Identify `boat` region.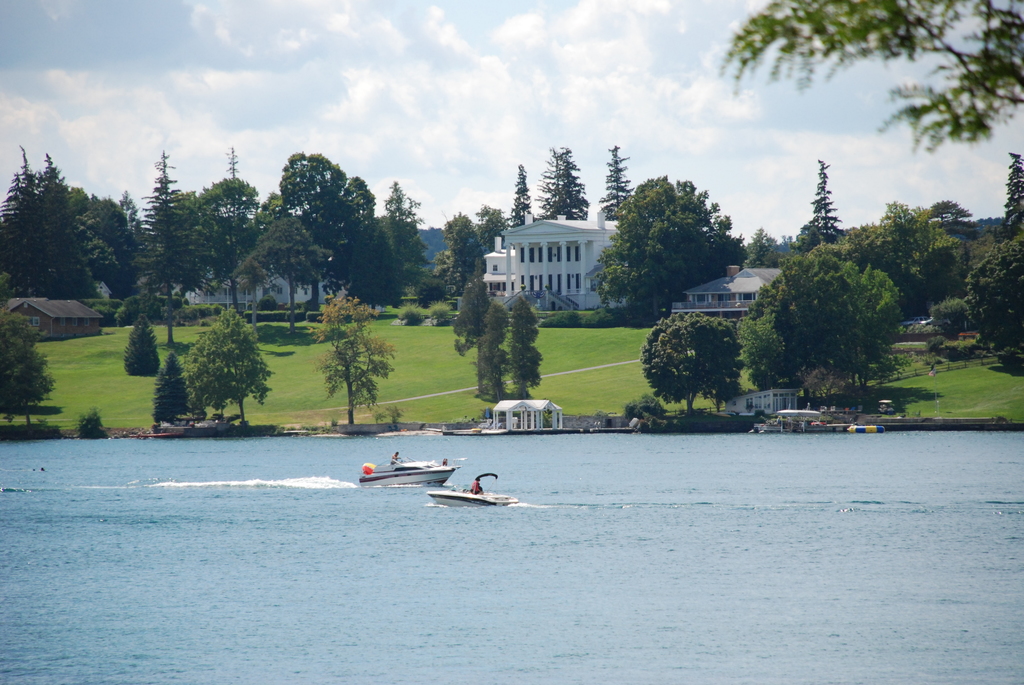
Region: 430 487 515 510.
